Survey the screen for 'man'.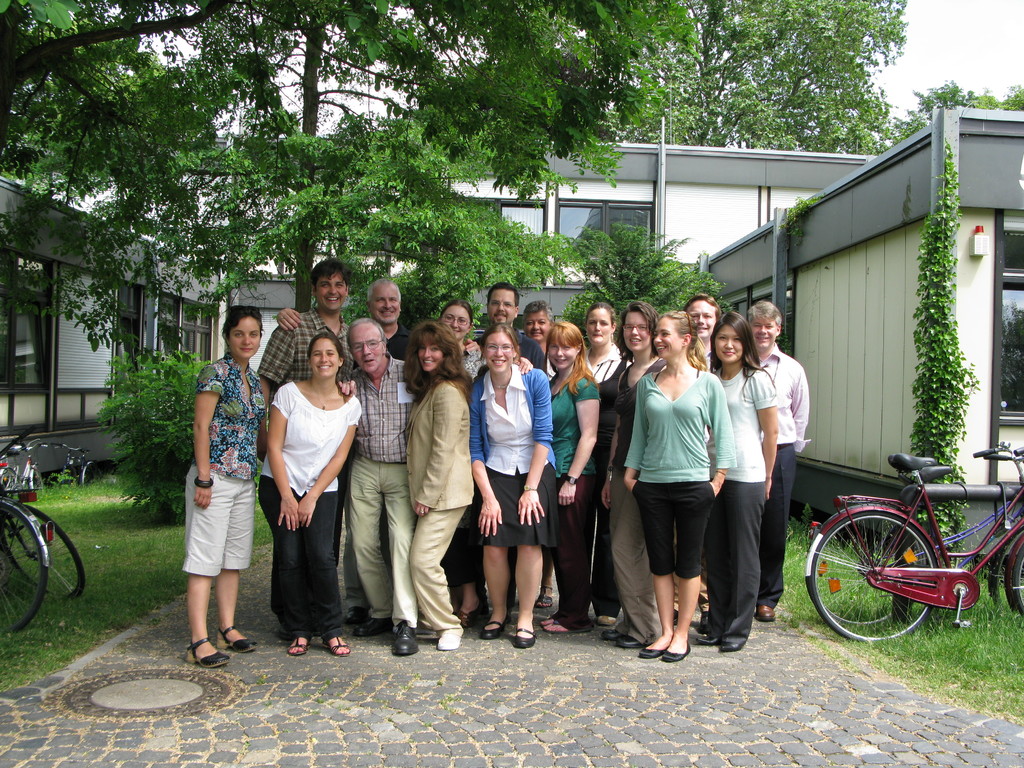
Survey found: [left=475, top=283, right=543, bottom=611].
